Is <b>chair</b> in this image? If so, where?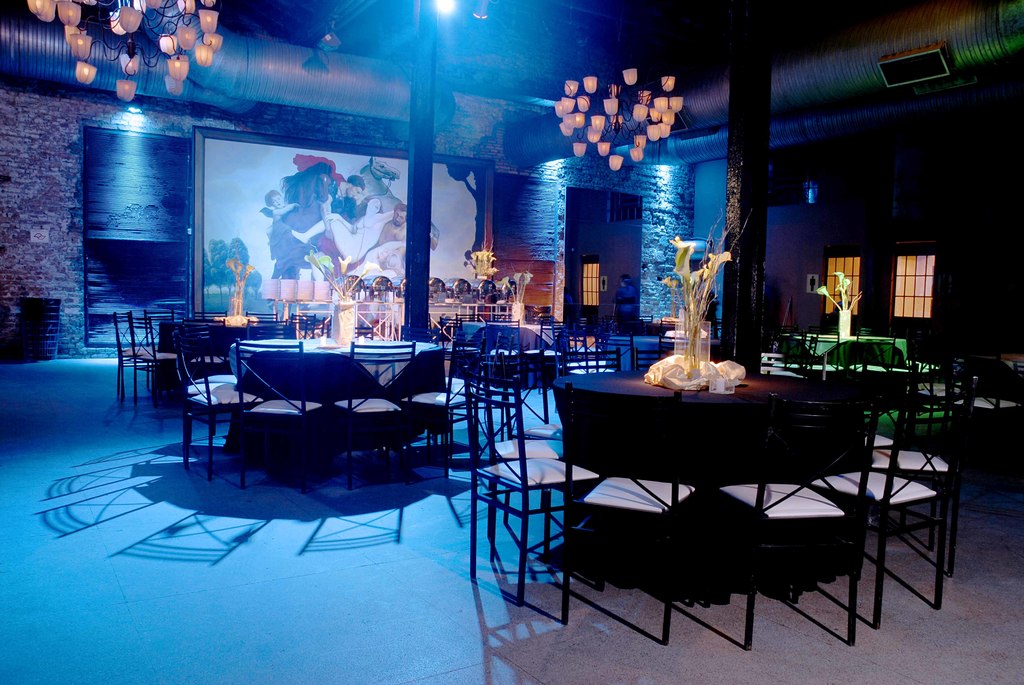
Yes, at <region>113, 311, 154, 397</region>.
